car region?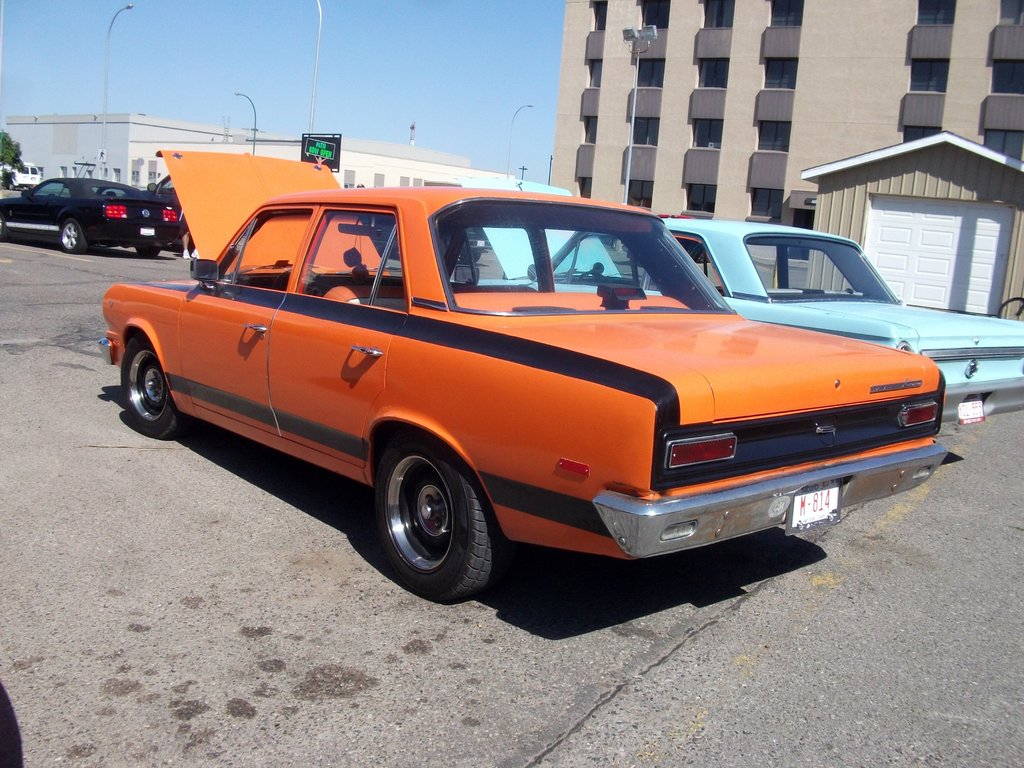
crop(360, 217, 492, 264)
